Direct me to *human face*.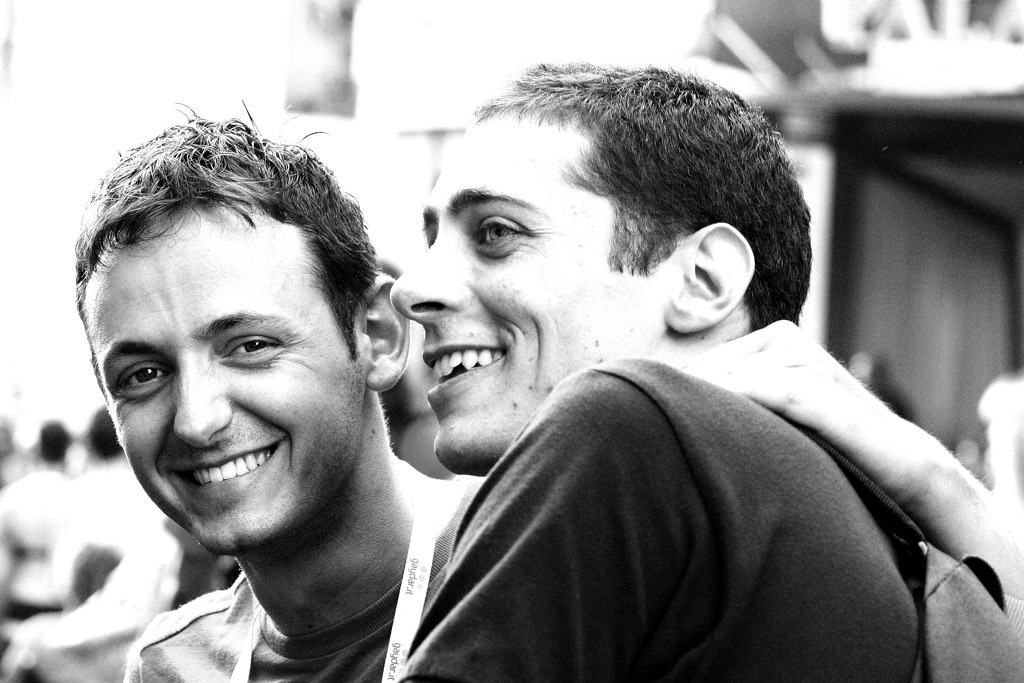
Direction: bbox(77, 212, 355, 554).
